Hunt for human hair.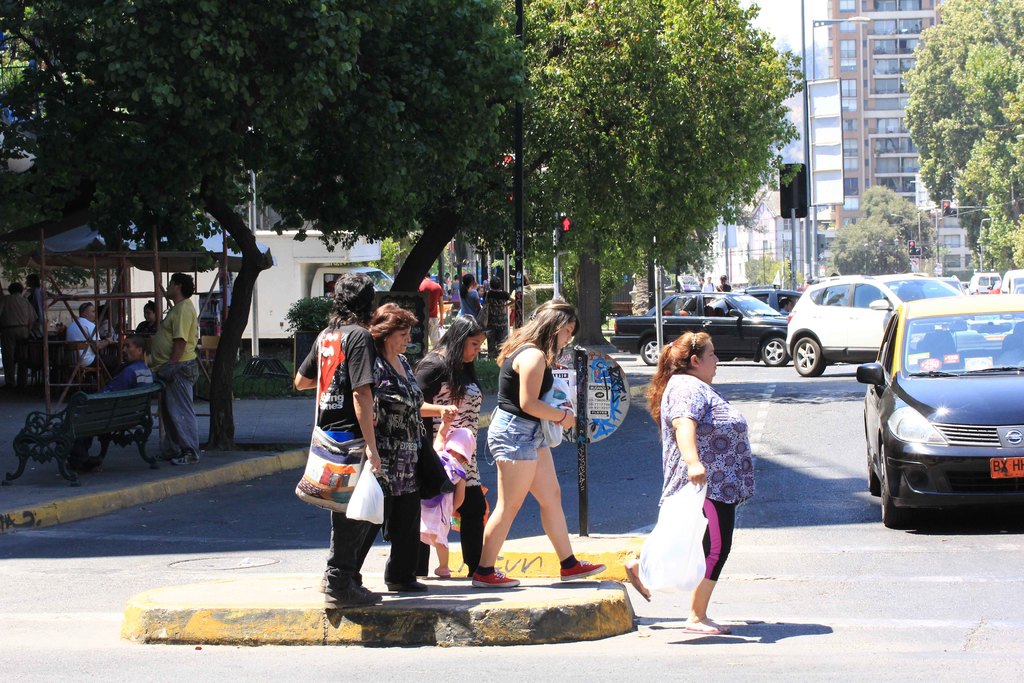
Hunted down at pyautogui.locateOnScreen(331, 269, 378, 325).
